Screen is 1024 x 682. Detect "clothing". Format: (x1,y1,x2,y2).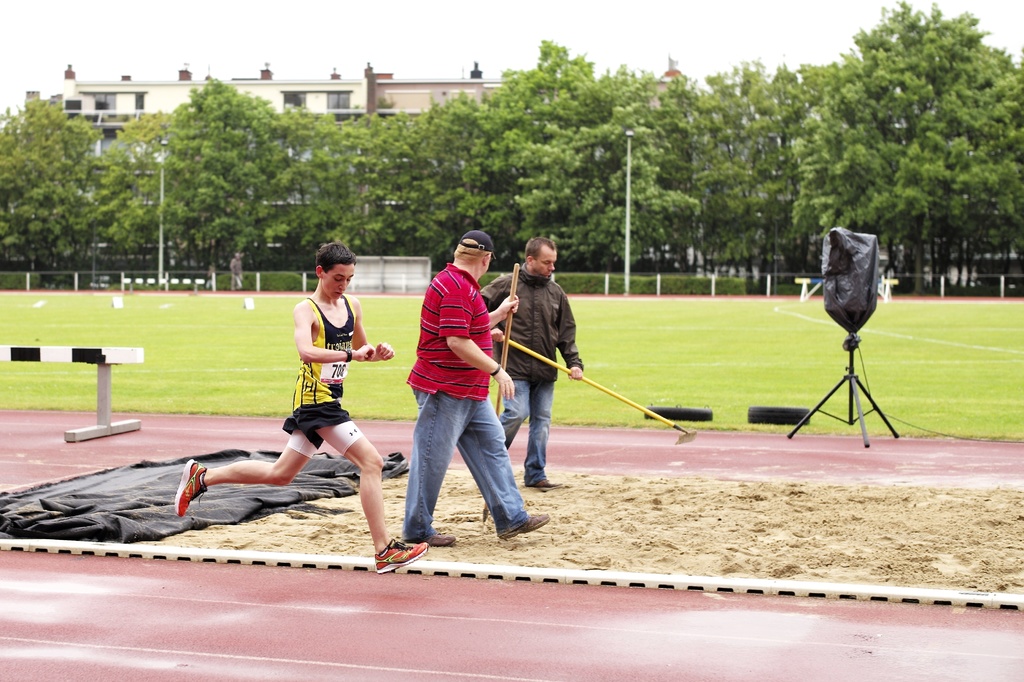
(398,218,513,525).
